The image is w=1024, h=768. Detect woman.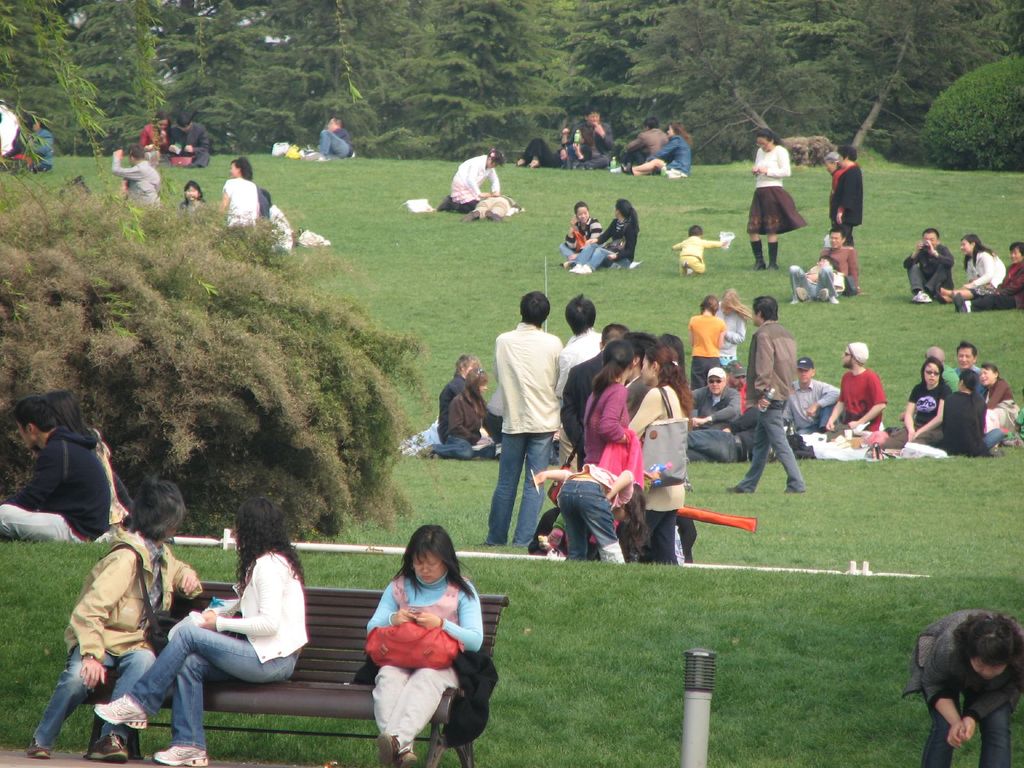
Detection: {"x1": 421, "y1": 368, "x2": 500, "y2": 463}.
